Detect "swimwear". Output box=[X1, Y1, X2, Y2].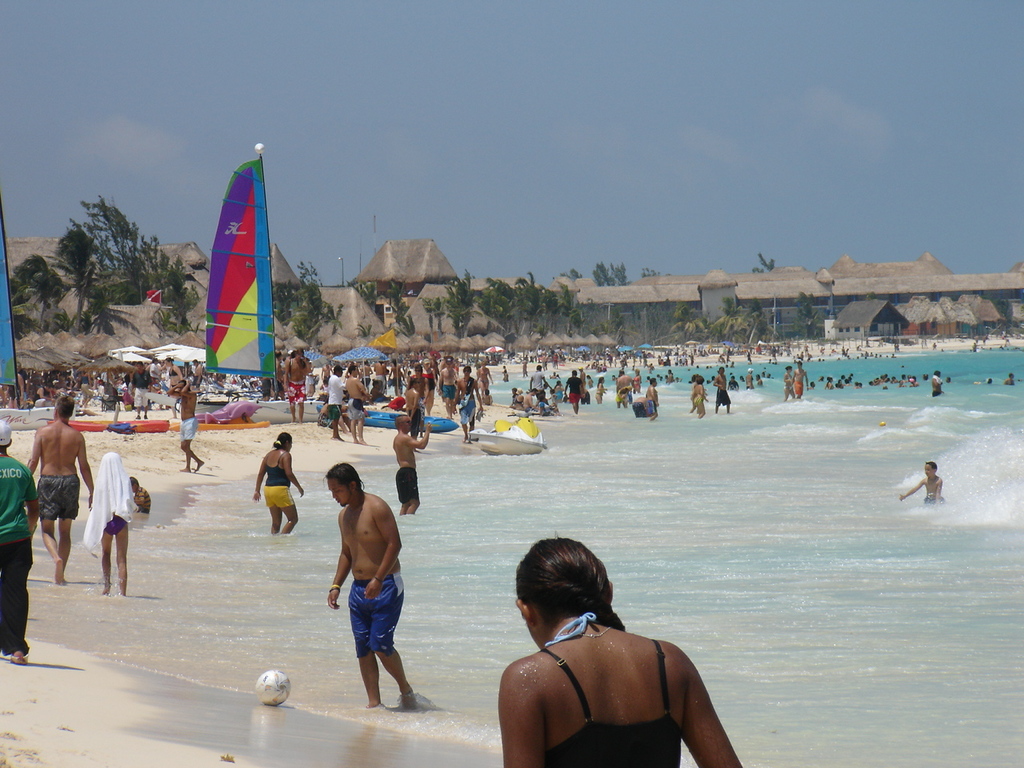
box=[538, 628, 681, 767].
